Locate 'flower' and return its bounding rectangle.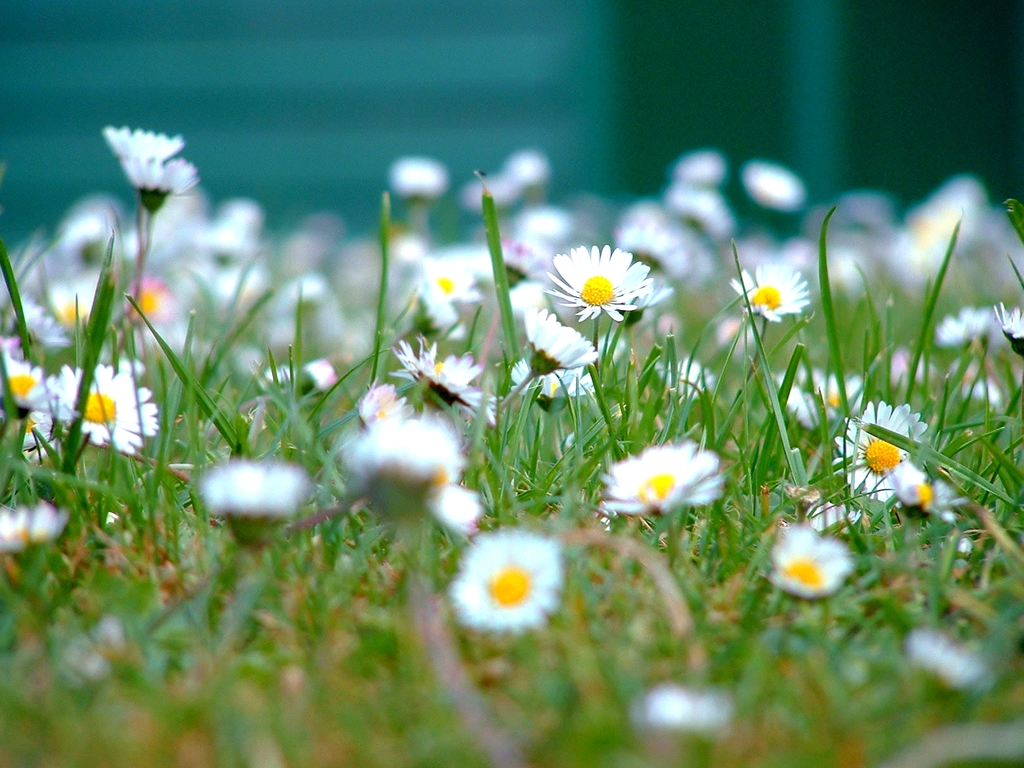
(x1=382, y1=336, x2=486, y2=417).
